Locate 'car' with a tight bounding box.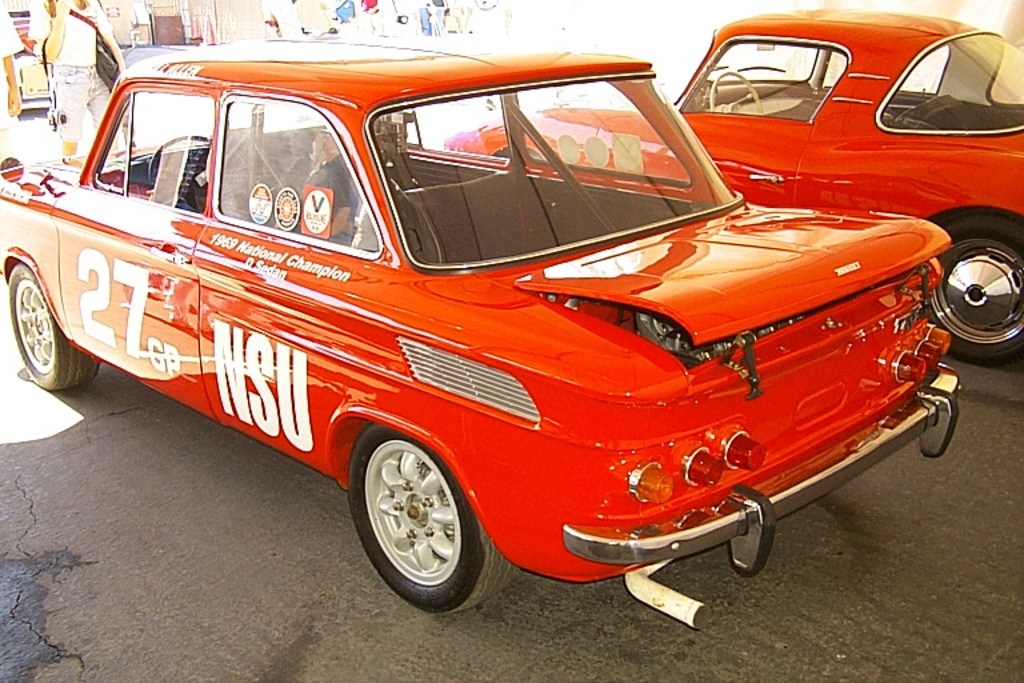
(436,5,1023,366).
